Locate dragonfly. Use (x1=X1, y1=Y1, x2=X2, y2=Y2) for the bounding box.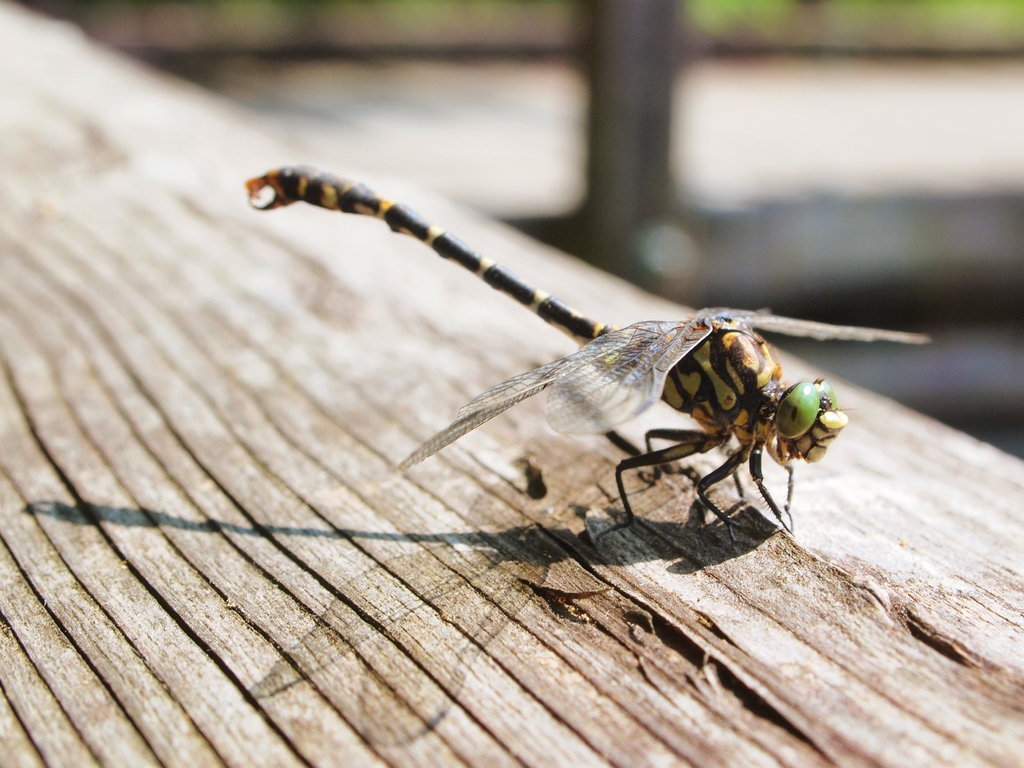
(x1=244, y1=159, x2=930, y2=547).
